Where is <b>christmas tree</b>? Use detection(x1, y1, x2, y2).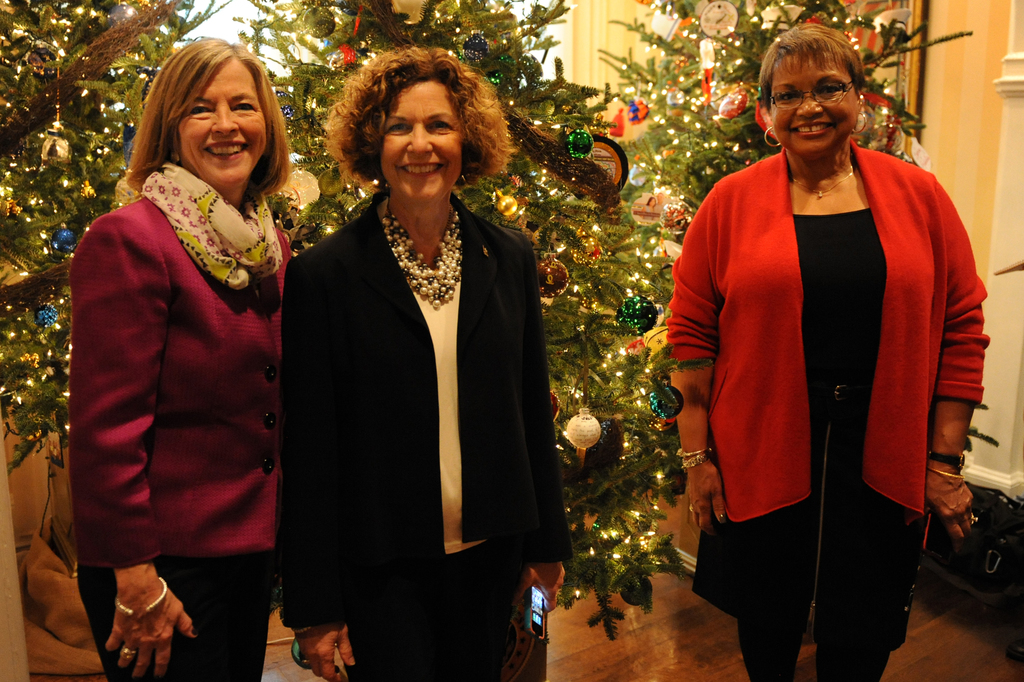
detection(612, 0, 1001, 629).
